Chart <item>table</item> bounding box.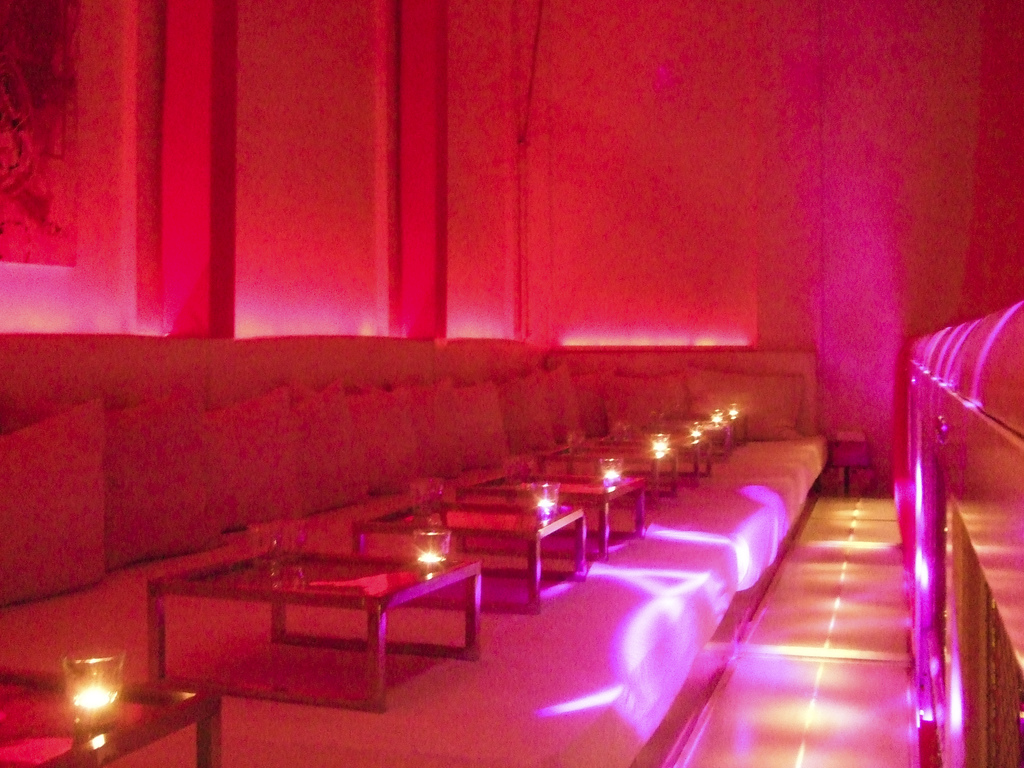
Charted: <bbox>0, 659, 227, 767</bbox>.
